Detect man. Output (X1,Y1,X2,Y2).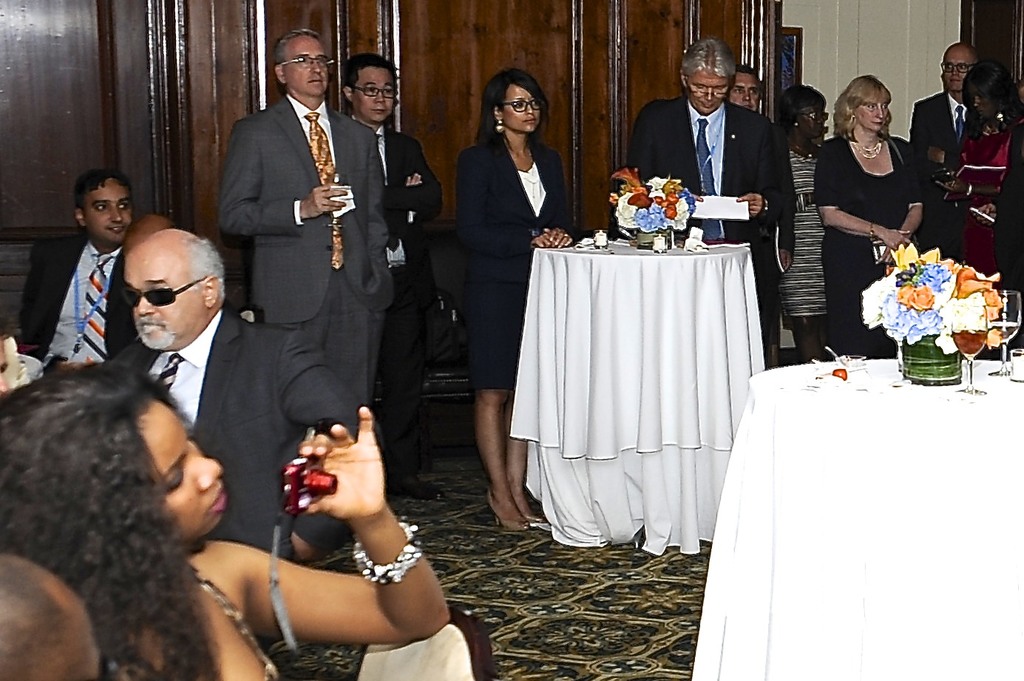
(318,47,467,460).
